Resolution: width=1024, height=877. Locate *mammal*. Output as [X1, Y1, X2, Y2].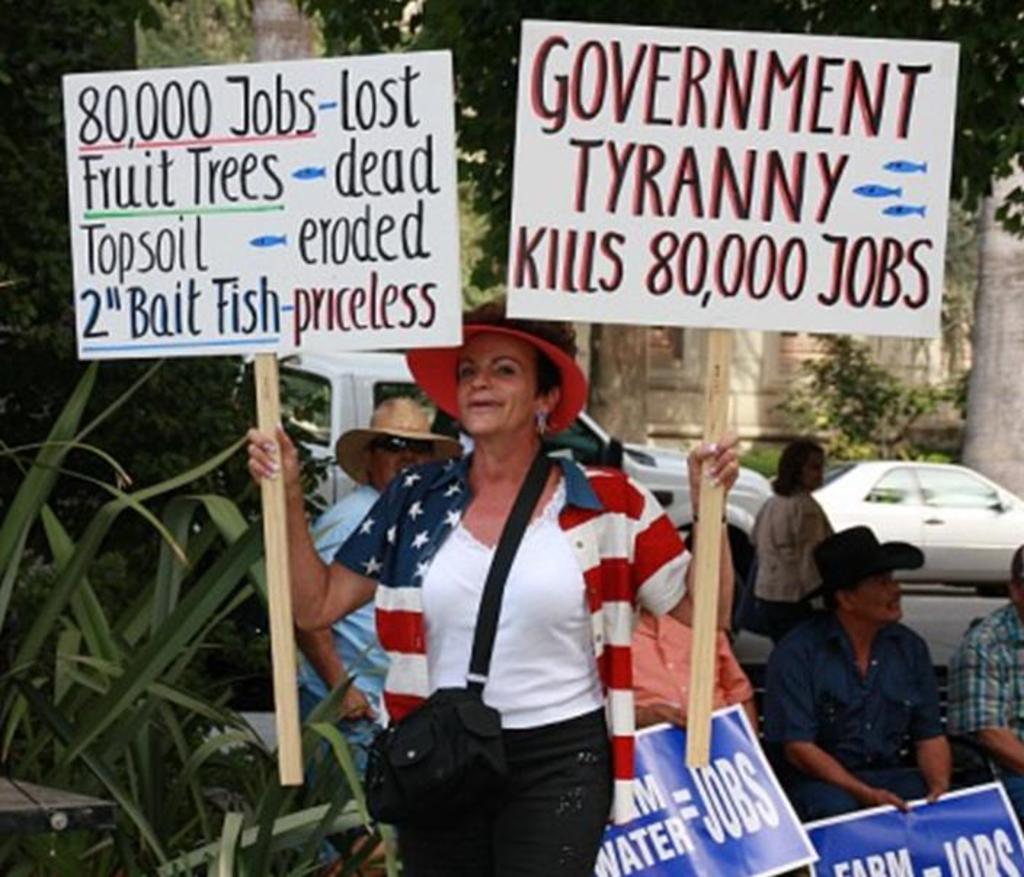
[951, 538, 1023, 812].
